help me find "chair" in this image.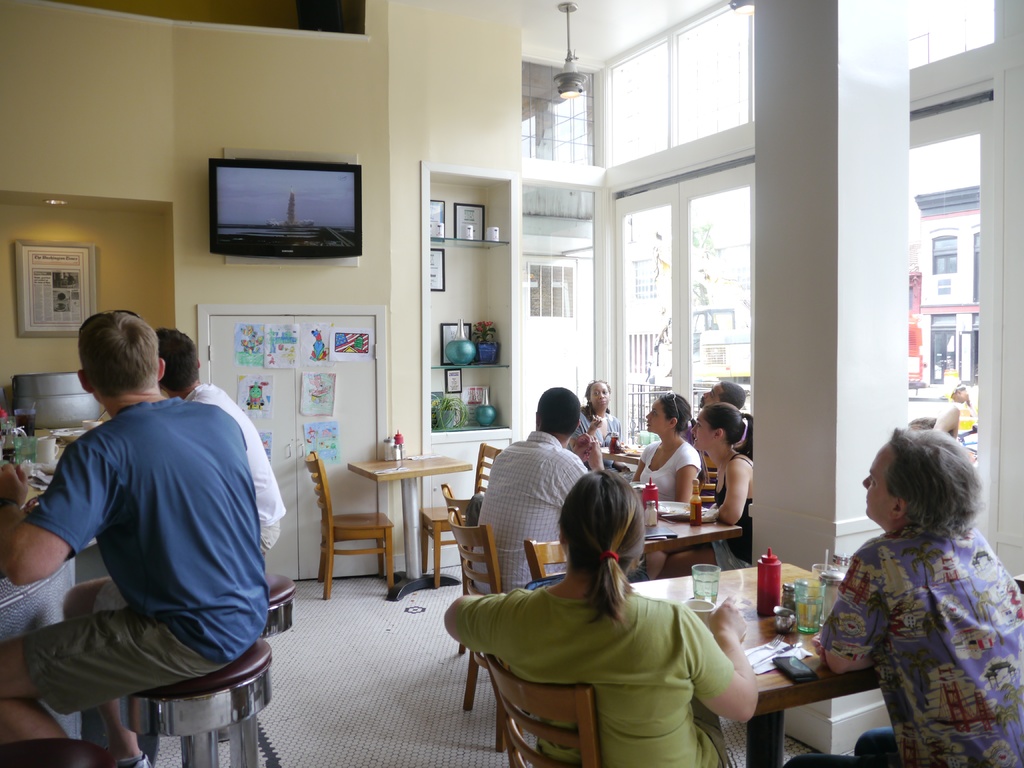
Found it: bbox=[304, 447, 395, 600].
